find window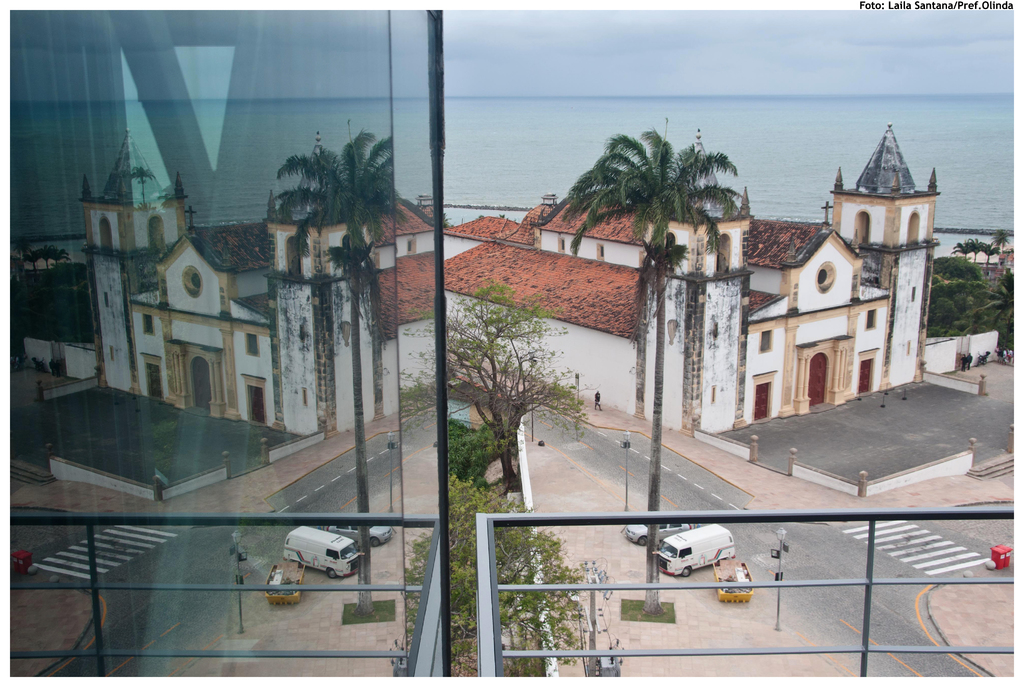
x1=854, y1=208, x2=871, y2=248
